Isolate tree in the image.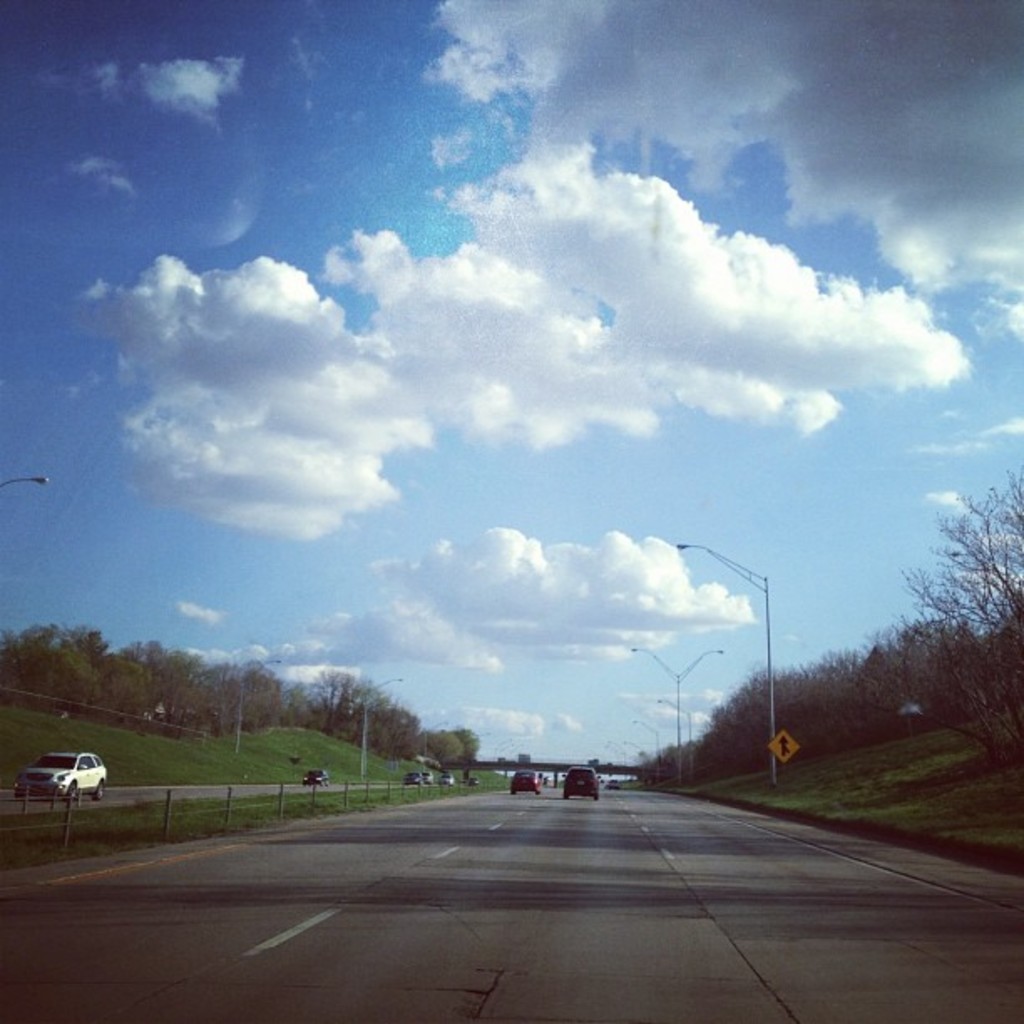
Isolated region: box(413, 724, 477, 770).
